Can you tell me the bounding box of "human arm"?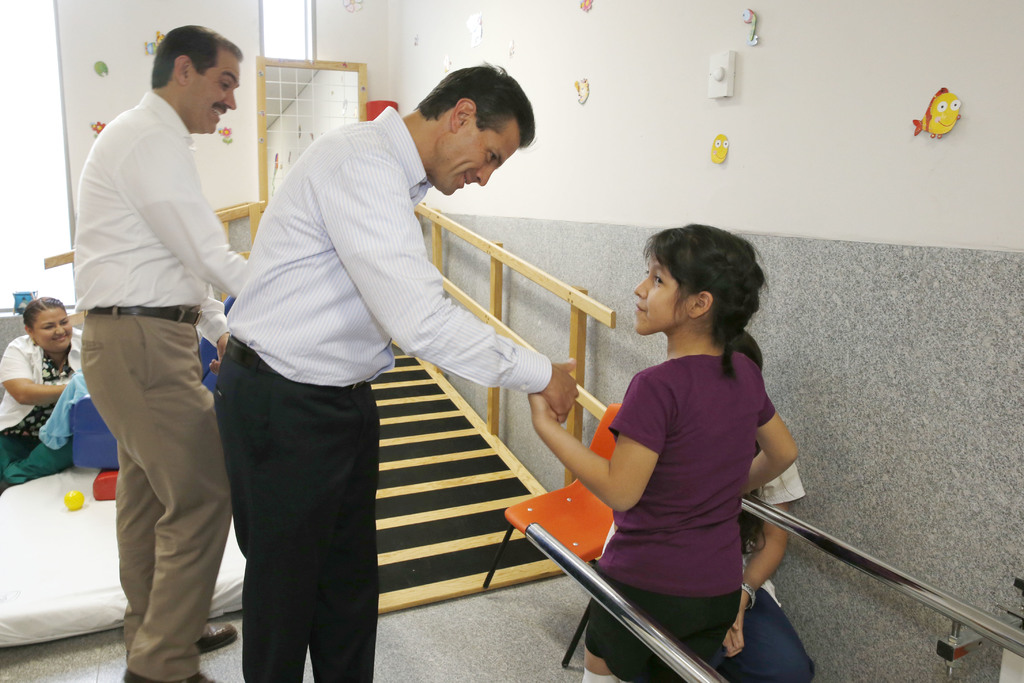
(720, 457, 790, 658).
